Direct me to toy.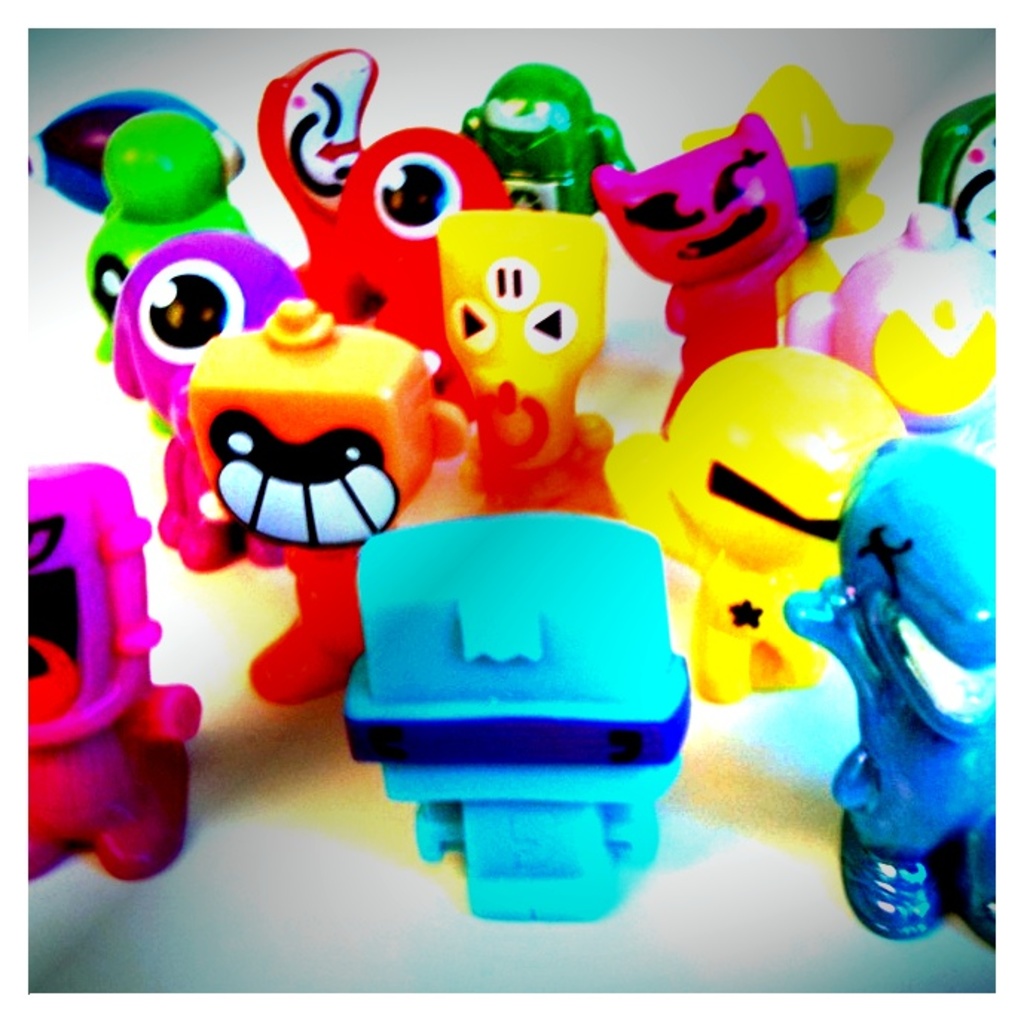
Direction: x1=156, y1=373, x2=276, y2=565.
